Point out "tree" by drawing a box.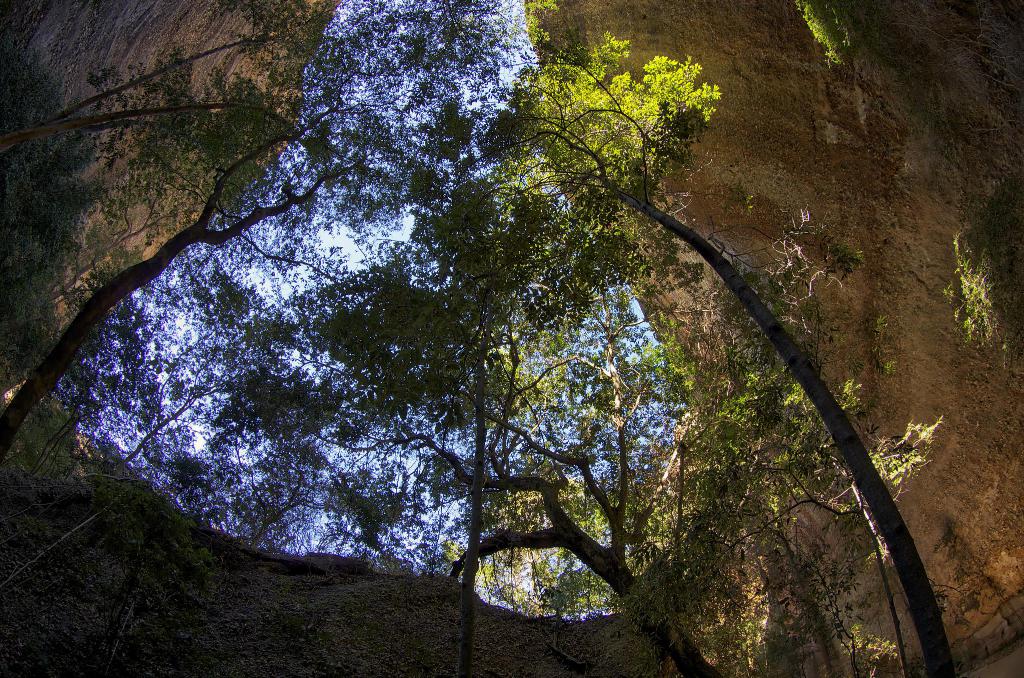
x1=594, y1=309, x2=687, y2=416.
